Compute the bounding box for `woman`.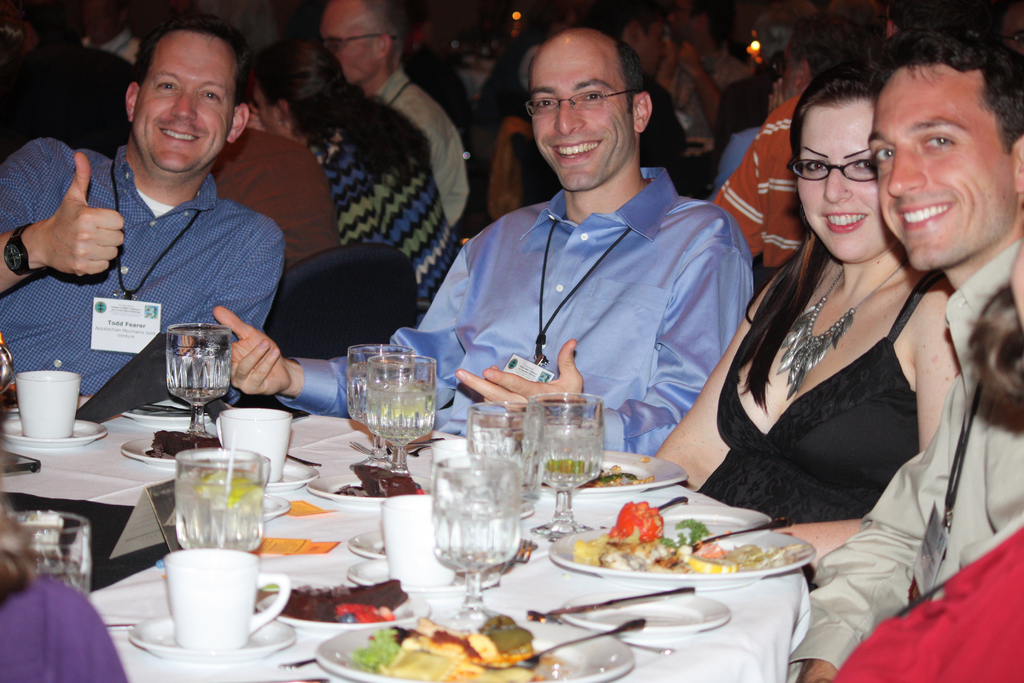
0/486/132/682.
